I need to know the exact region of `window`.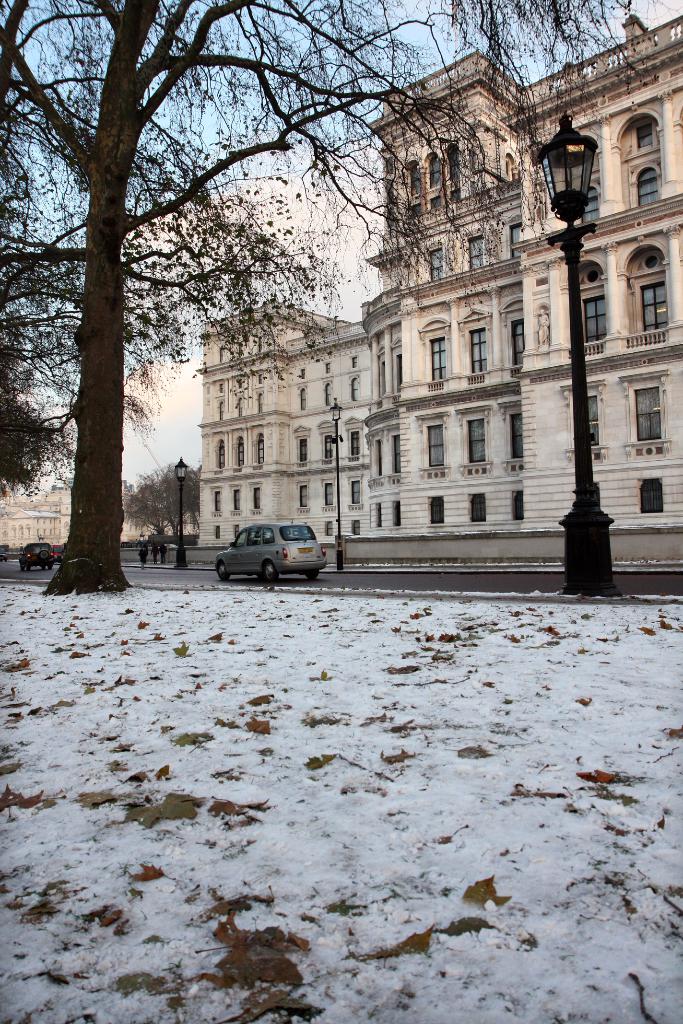
Region: box(626, 389, 664, 447).
